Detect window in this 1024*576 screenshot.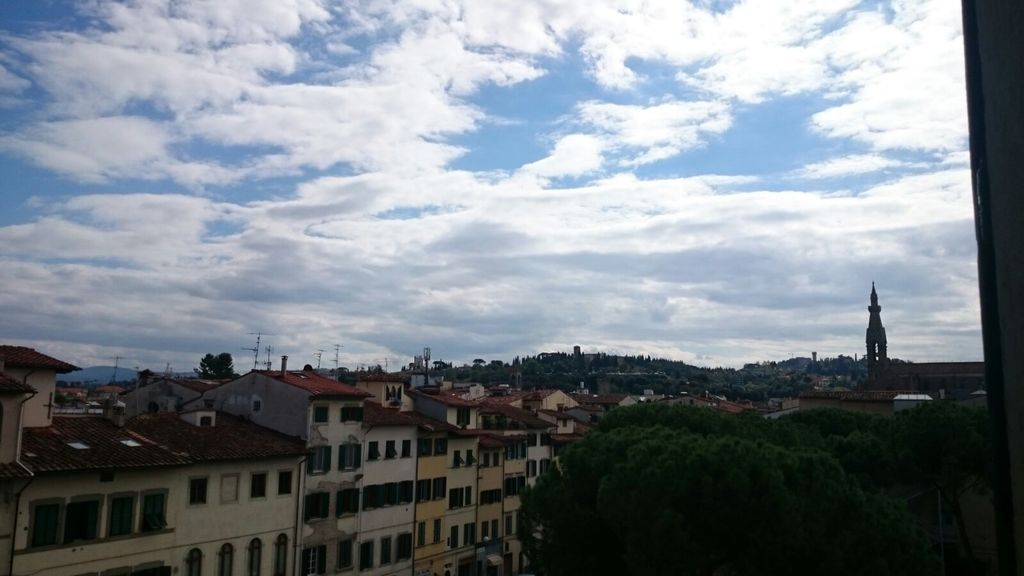
Detection: l=187, t=474, r=216, b=504.
